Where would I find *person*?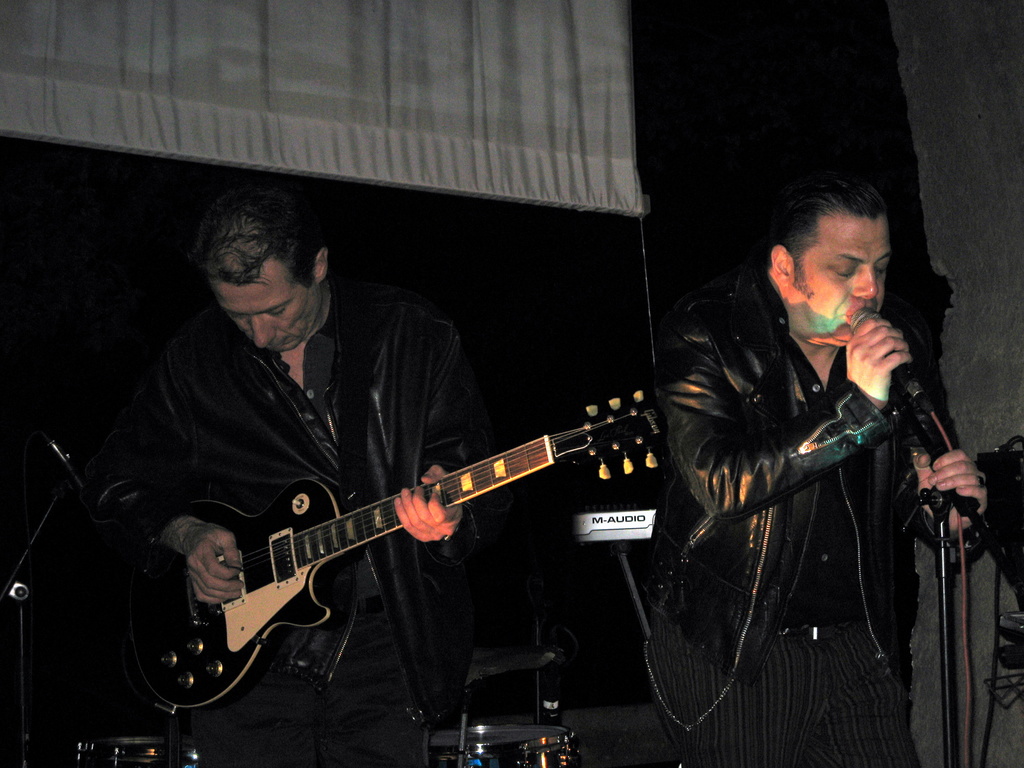
At Rect(86, 185, 530, 767).
